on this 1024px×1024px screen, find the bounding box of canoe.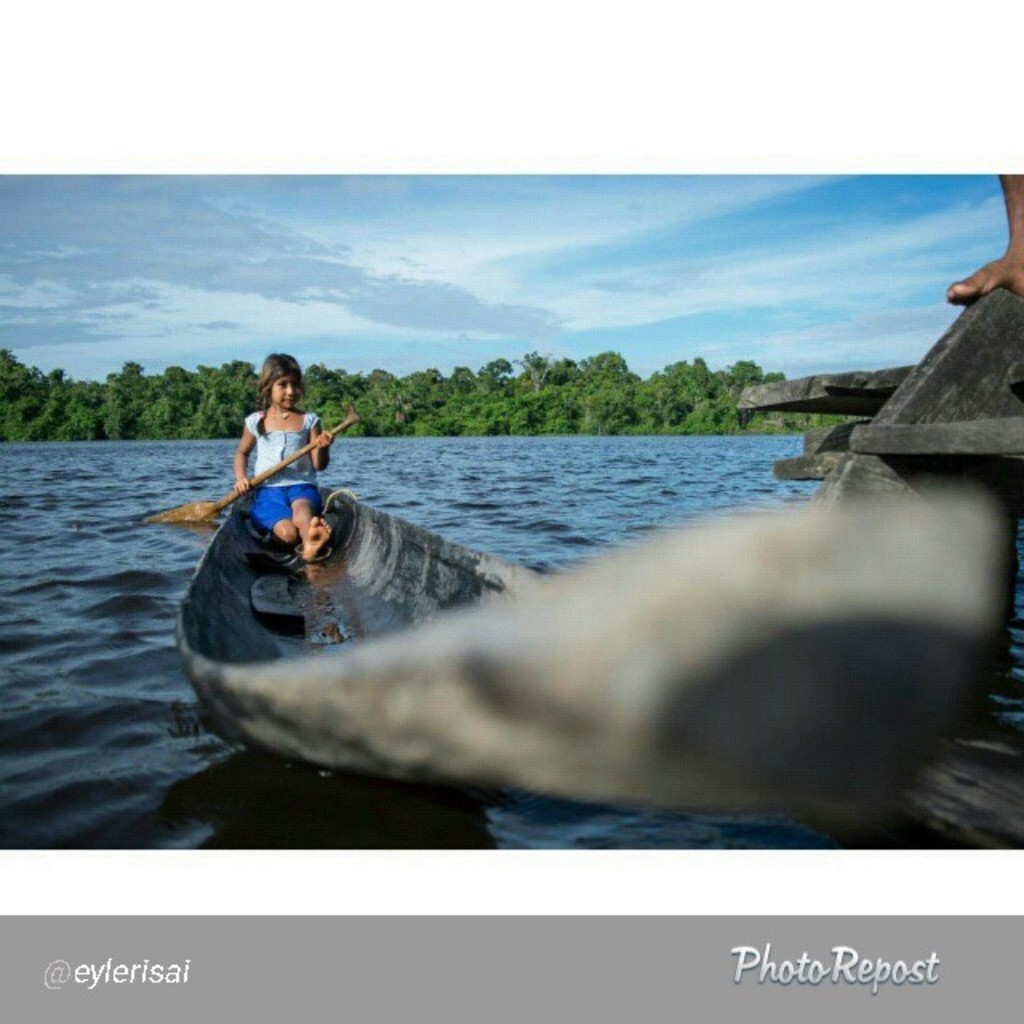
Bounding box: 165 482 1005 818.
